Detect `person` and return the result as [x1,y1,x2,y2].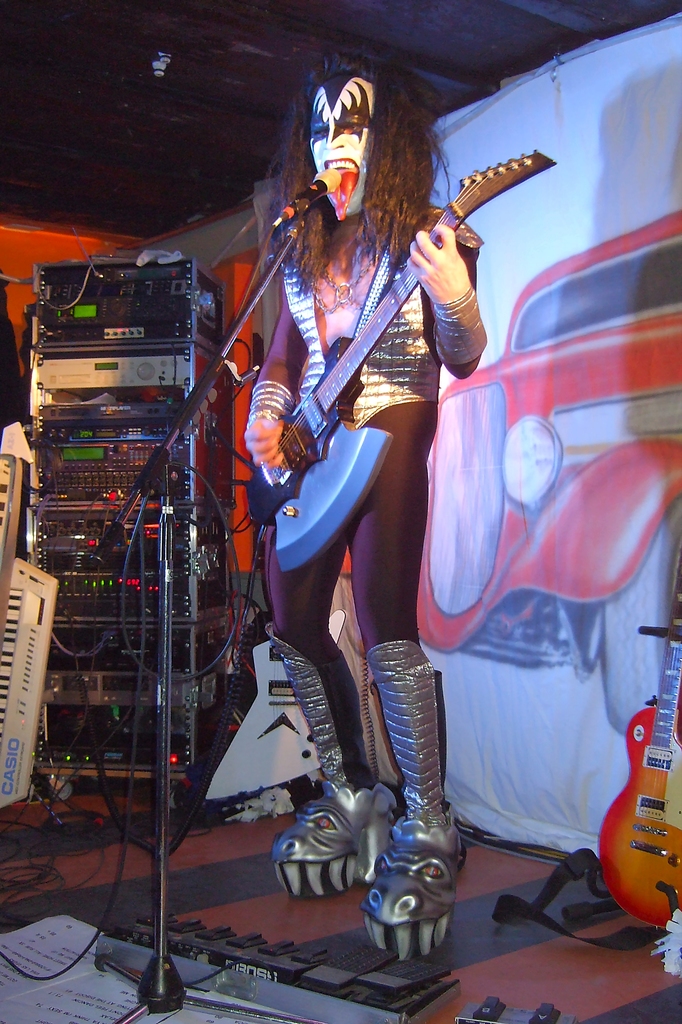
[173,85,495,946].
